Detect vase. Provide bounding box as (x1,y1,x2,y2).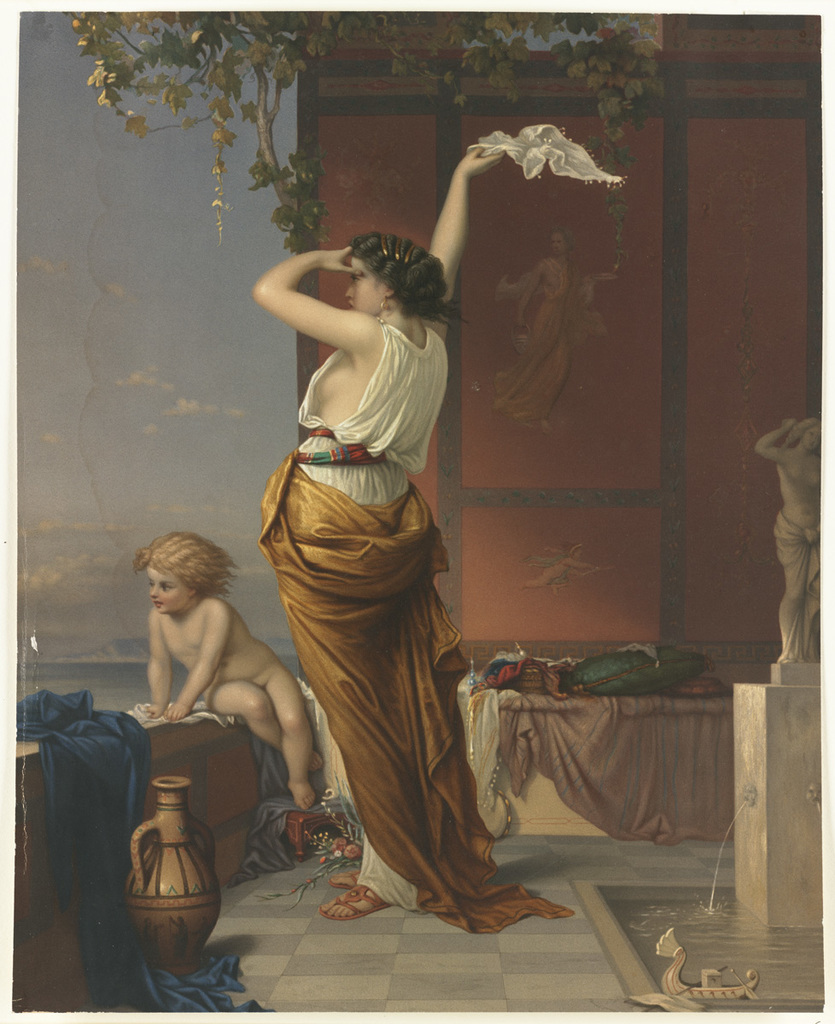
(119,776,219,977).
